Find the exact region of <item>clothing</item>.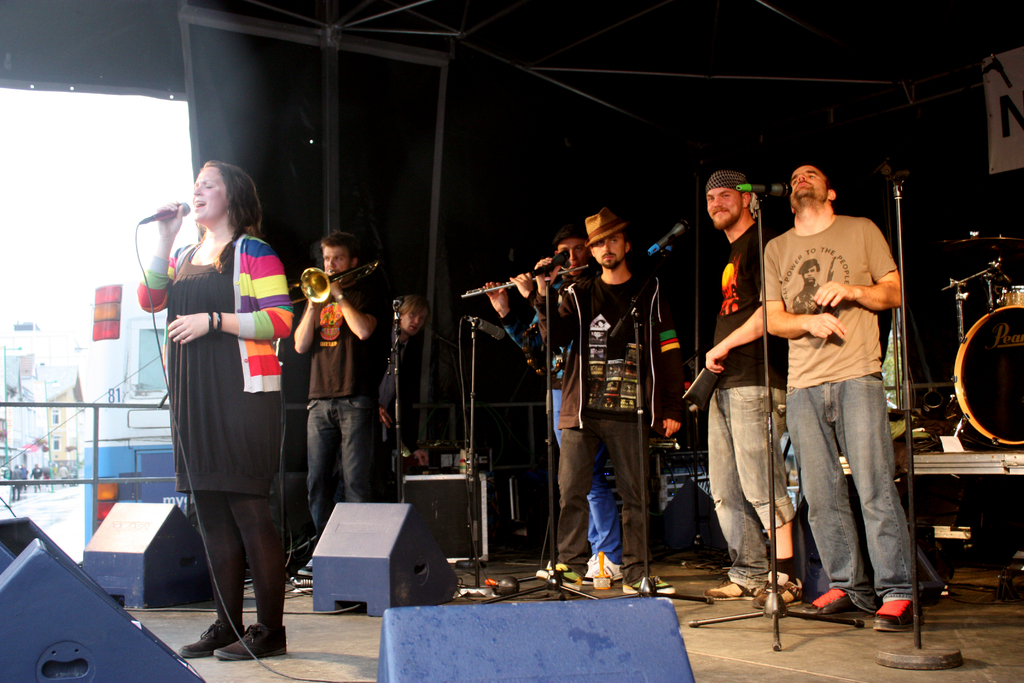
Exact region: 706 222 790 591.
